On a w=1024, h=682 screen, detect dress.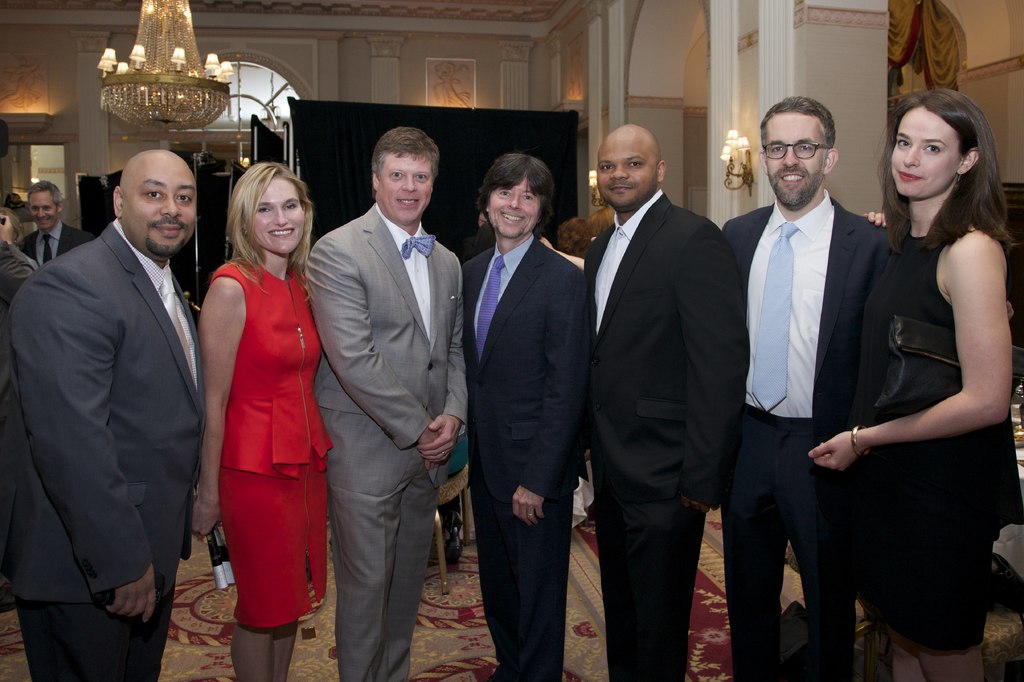
region(840, 230, 1023, 651).
